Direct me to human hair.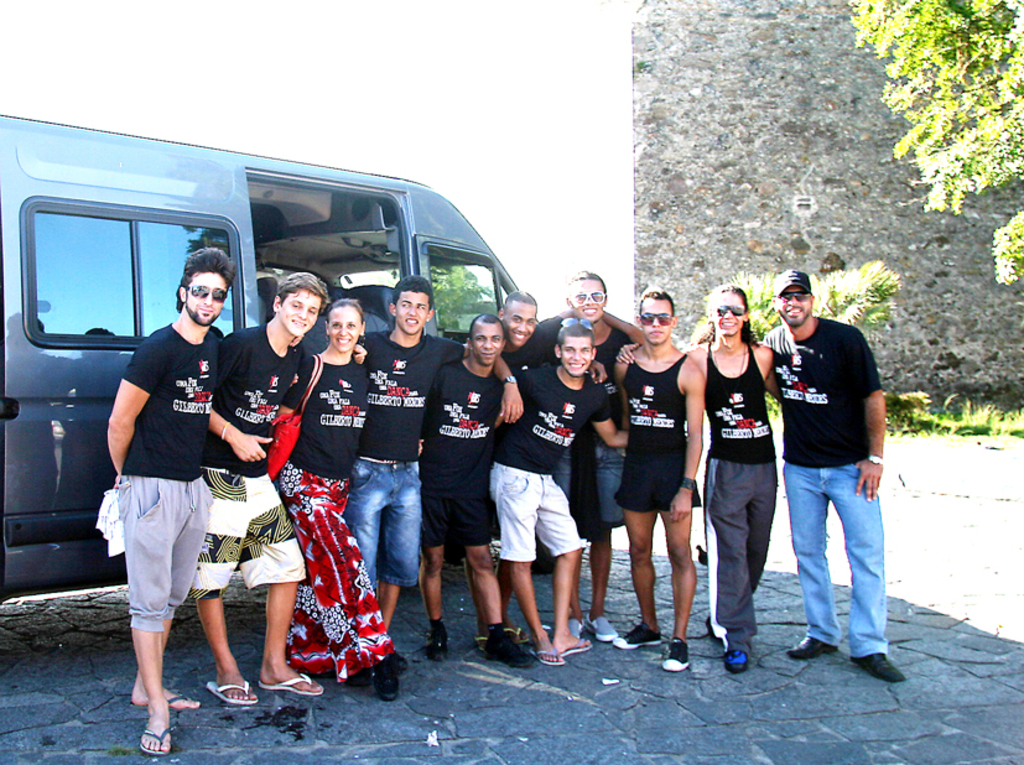
Direction: [x1=576, y1=275, x2=609, y2=288].
